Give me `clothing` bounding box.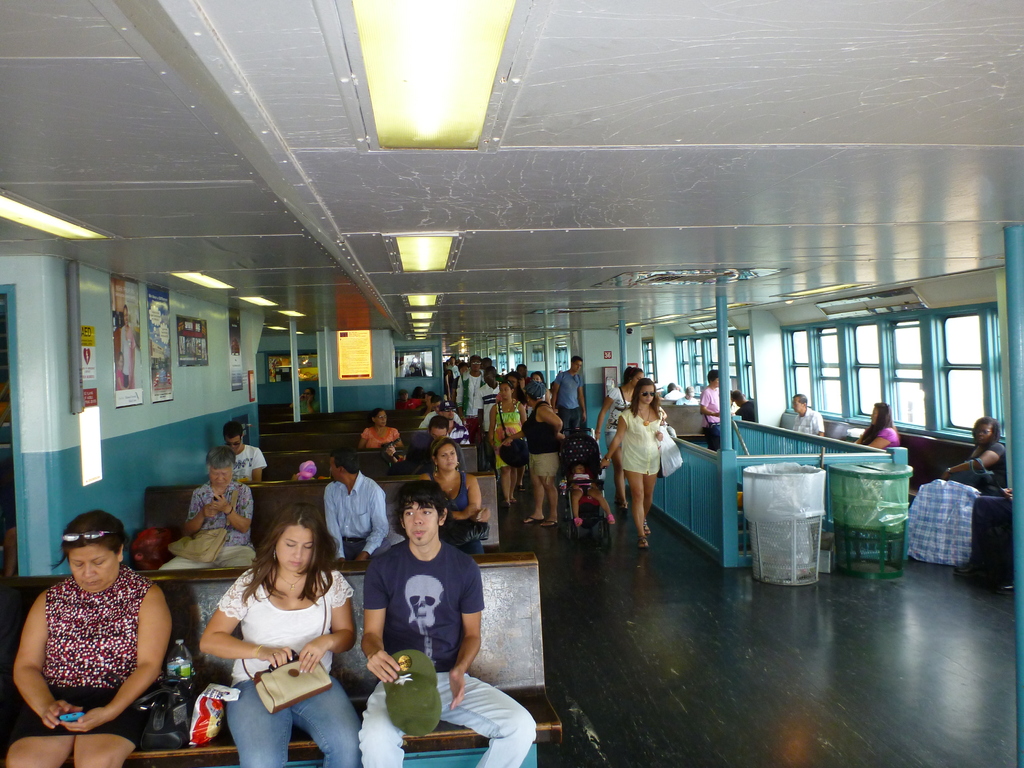
(x1=668, y1=390, x2=682, y2=396).
